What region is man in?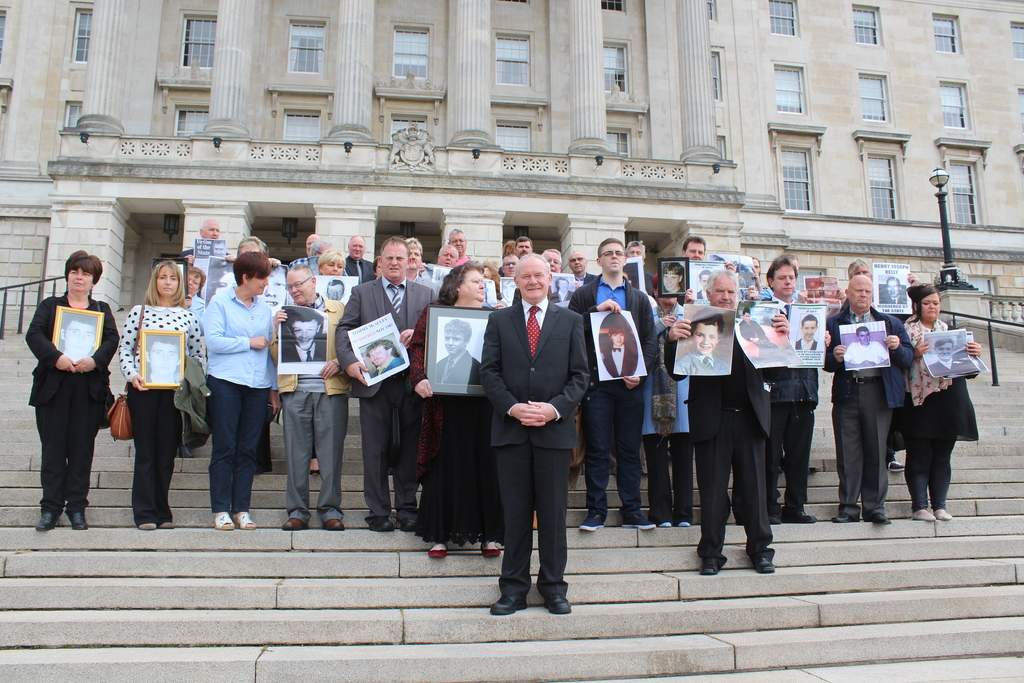
(337, 234, 376, 297).
